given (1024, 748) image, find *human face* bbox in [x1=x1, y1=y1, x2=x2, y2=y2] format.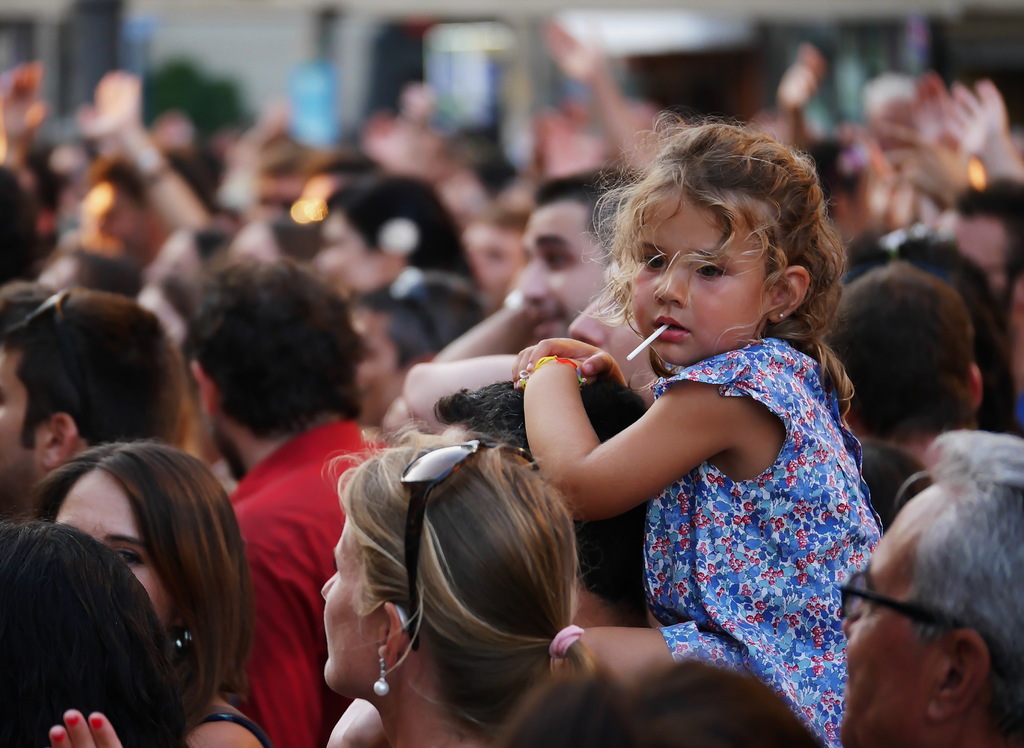
[x1=516, y1=203, x2=616, y2=340].
